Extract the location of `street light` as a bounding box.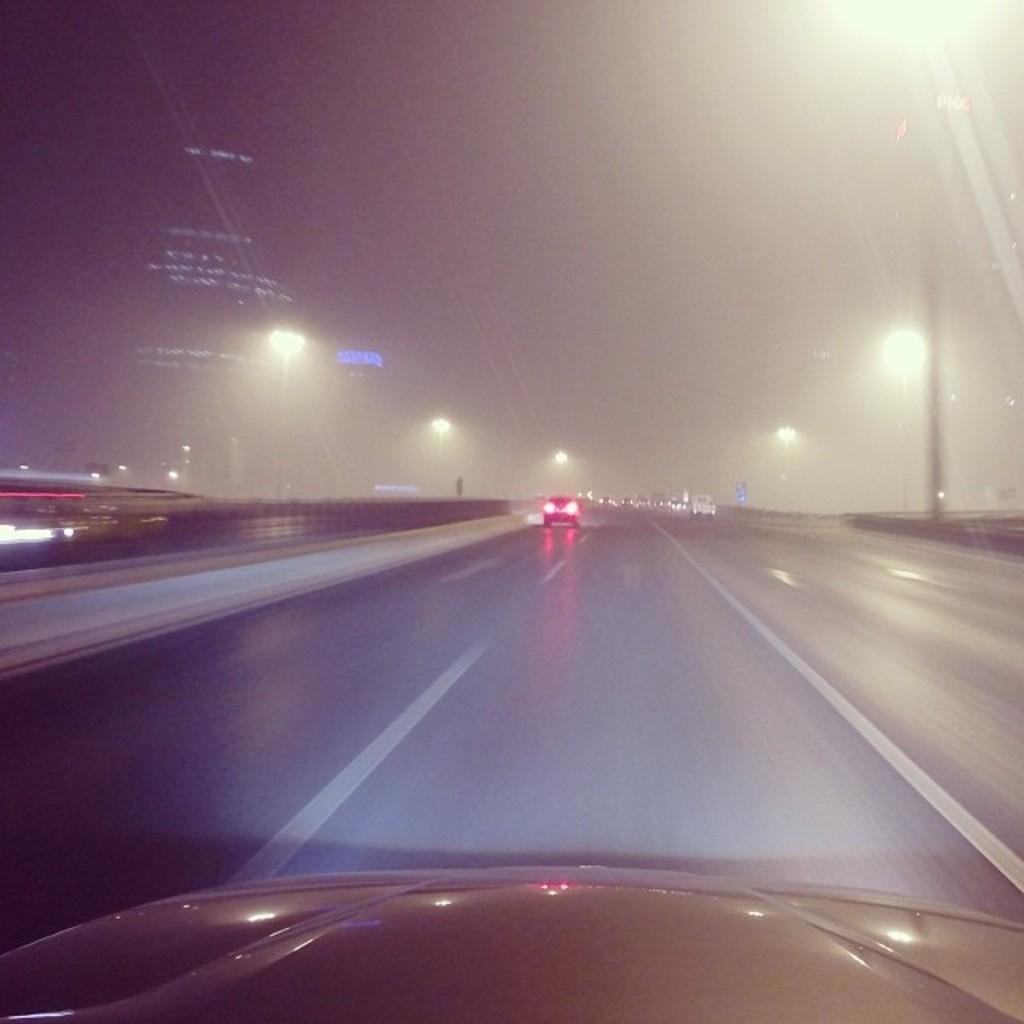
box(907, 0, 957, 518).
